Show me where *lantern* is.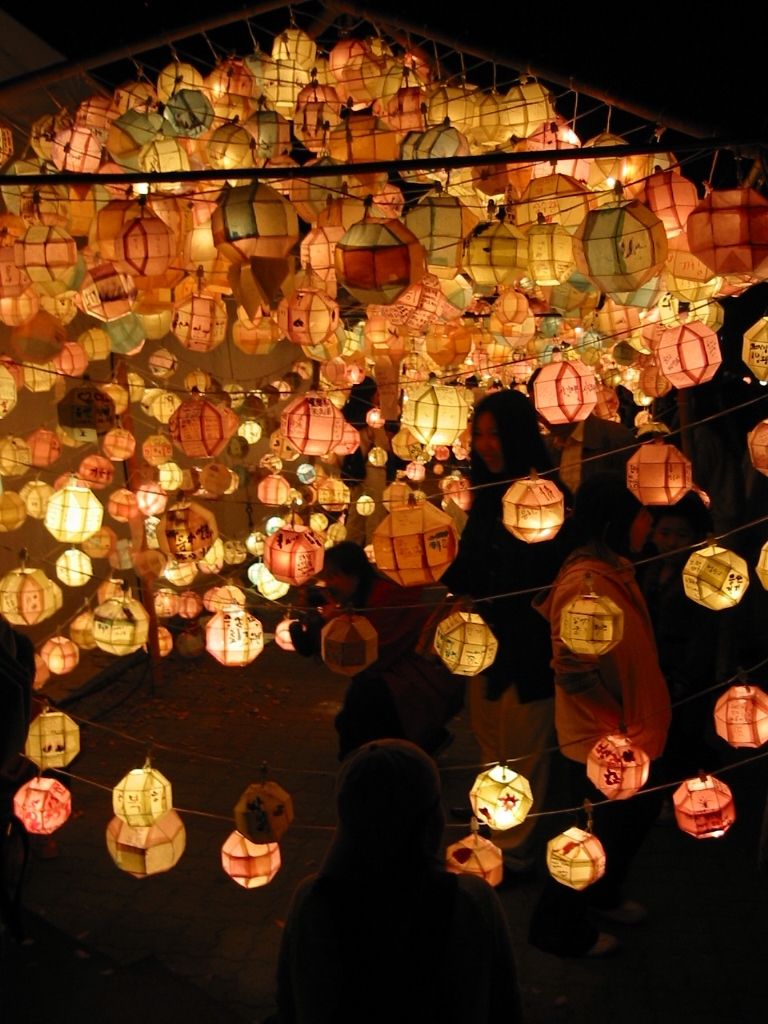
*lantern* is at bbox=[490, 291, 527, 329].
